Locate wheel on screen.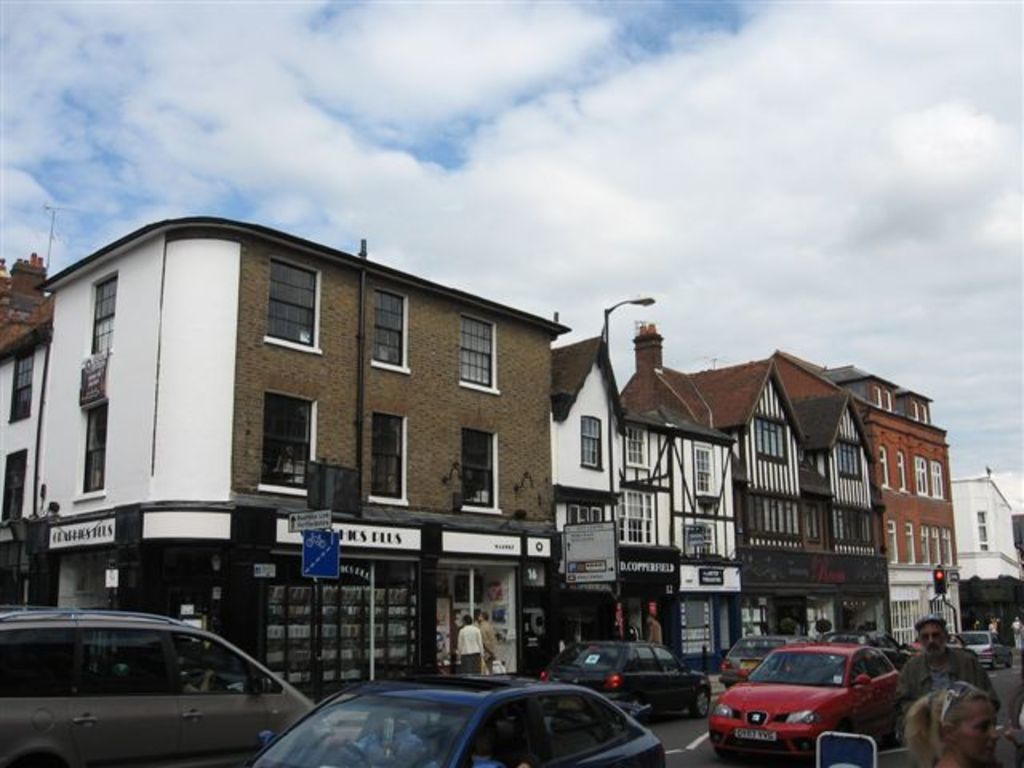
On screen at 182,672,216,701.
